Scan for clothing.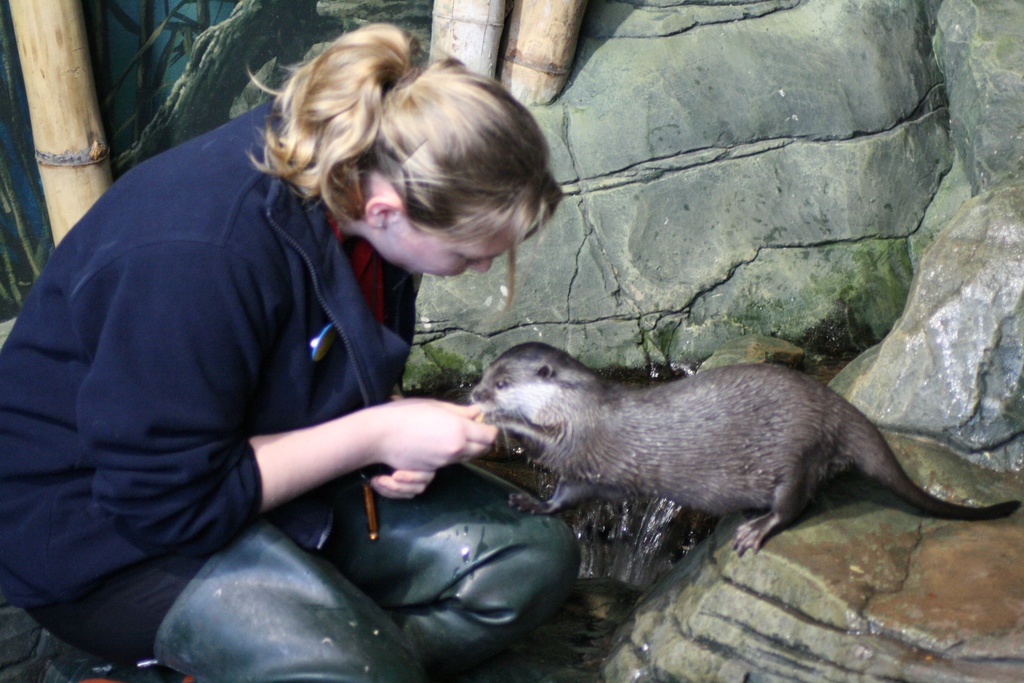
Scan result: box=[30, 56, 566, 675].
